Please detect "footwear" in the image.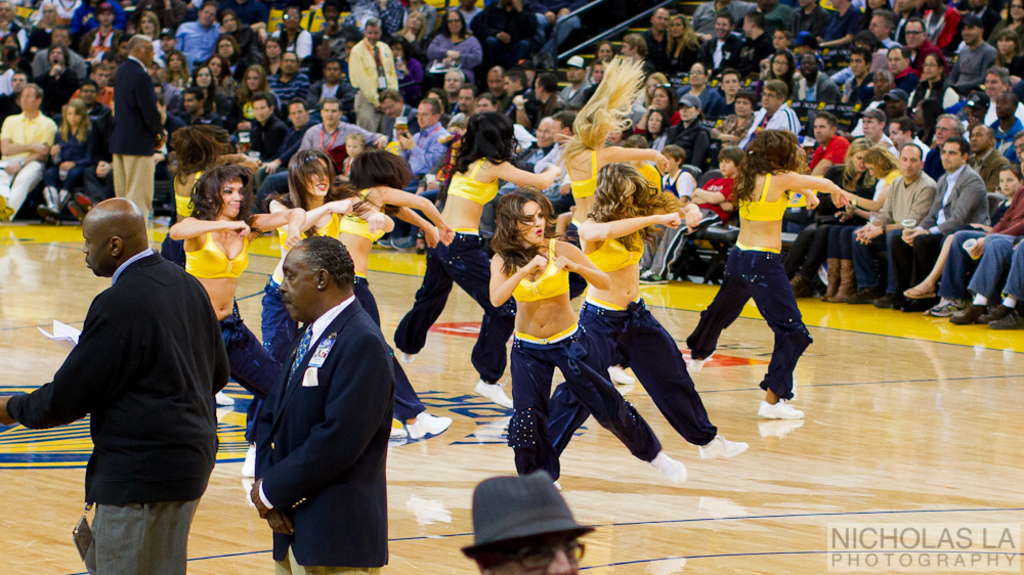
bbox=[41, 184, 68, 213].
